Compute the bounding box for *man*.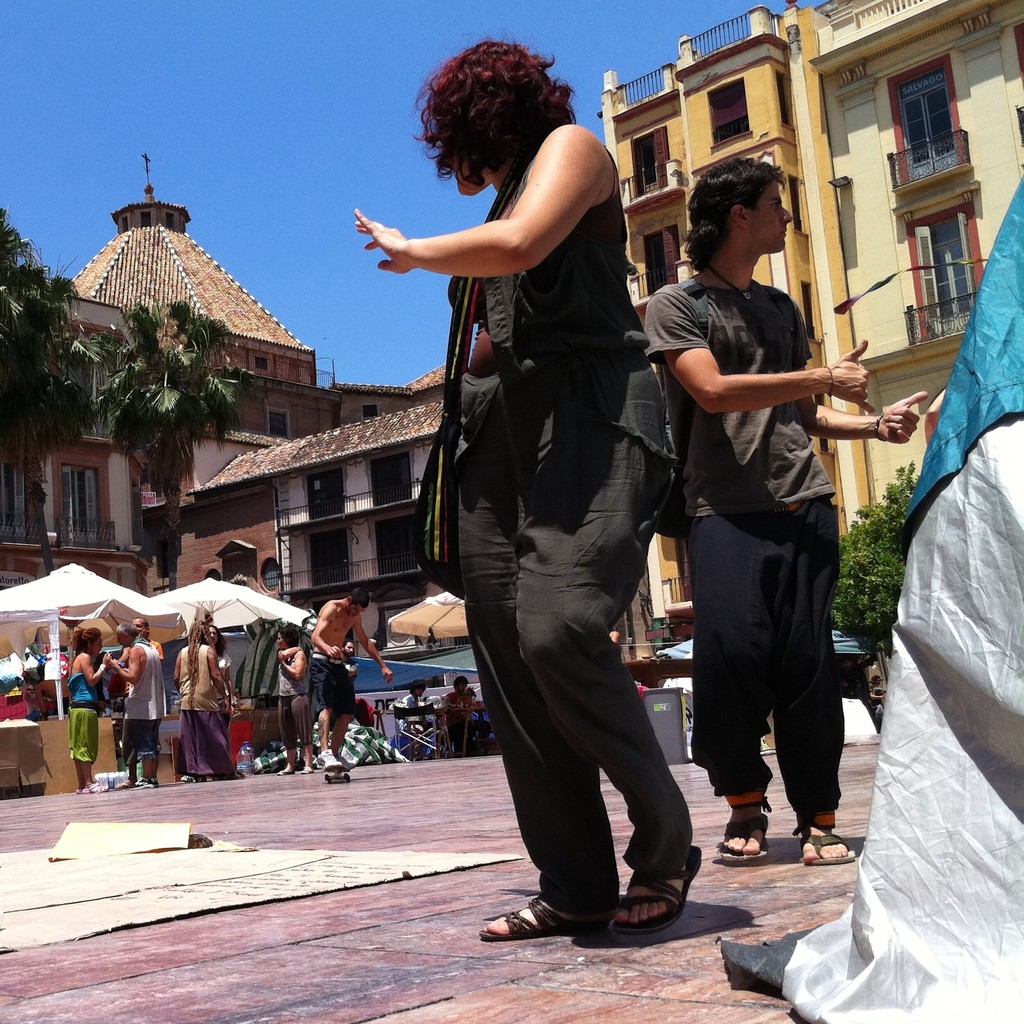
locate(442, 673, 477, 746).
